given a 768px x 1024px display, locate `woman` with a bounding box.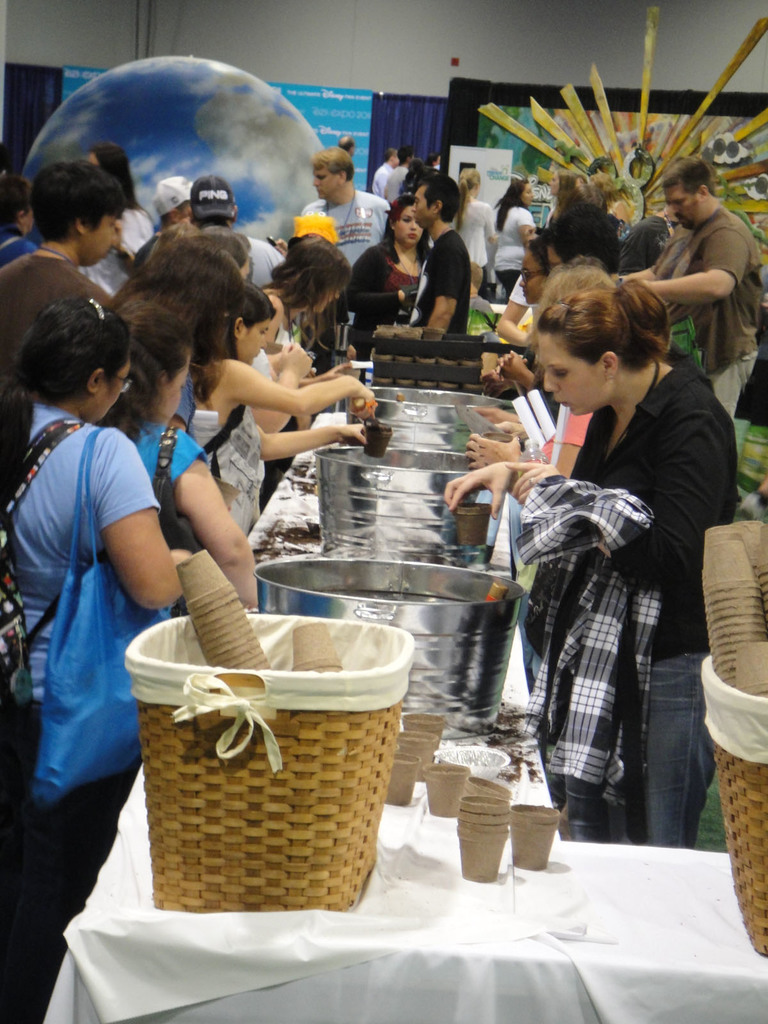
Located: bbox=(88, 300, 268, 612).
